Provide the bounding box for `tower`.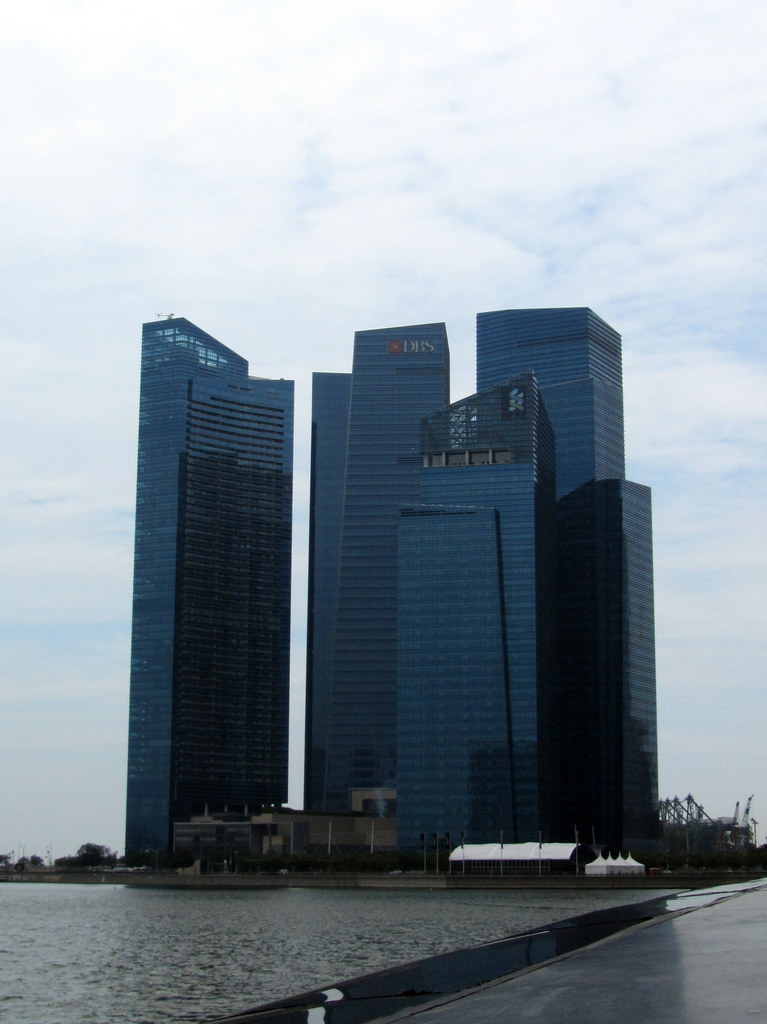
393,412,551,867.
